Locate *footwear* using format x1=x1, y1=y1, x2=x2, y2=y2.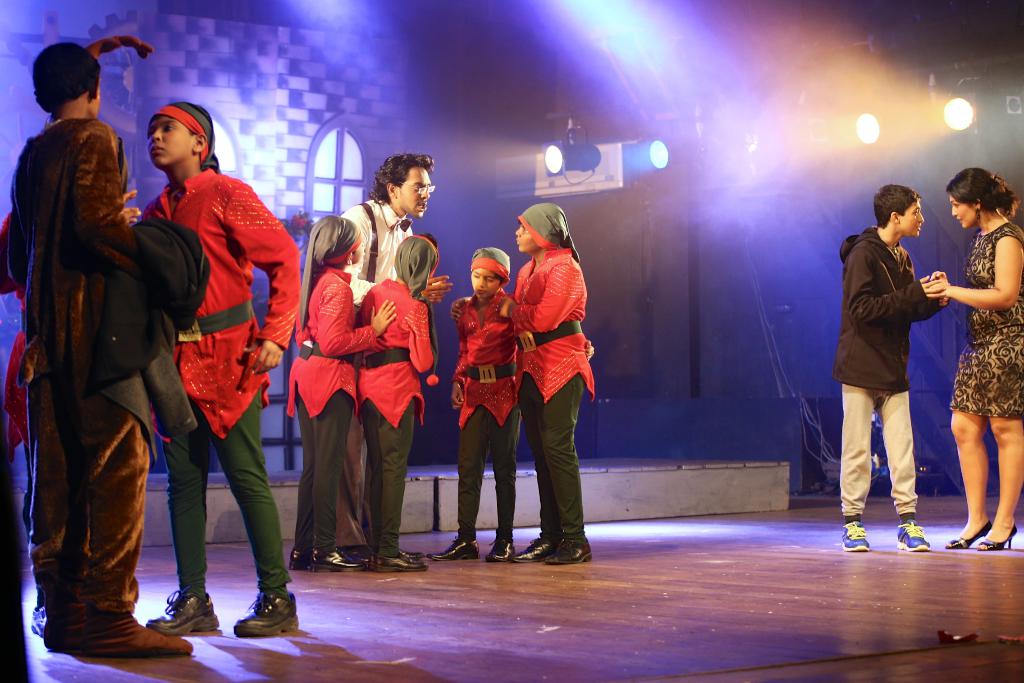
x1=42, y1=604, x2=82, y2=654.
